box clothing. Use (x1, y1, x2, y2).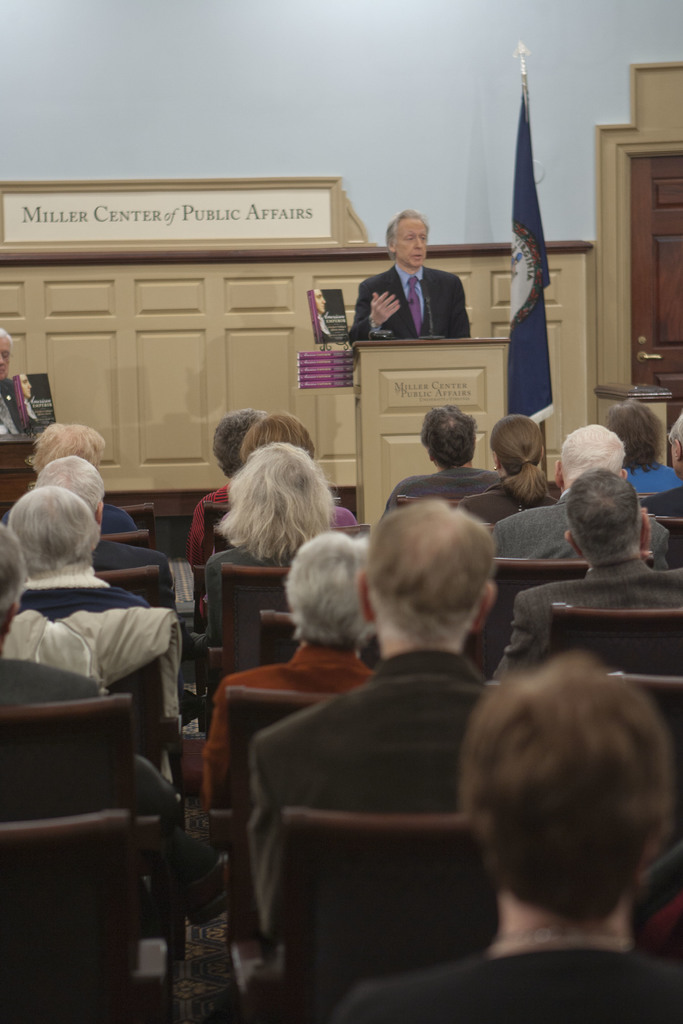
(625, 460, 680, 495).
